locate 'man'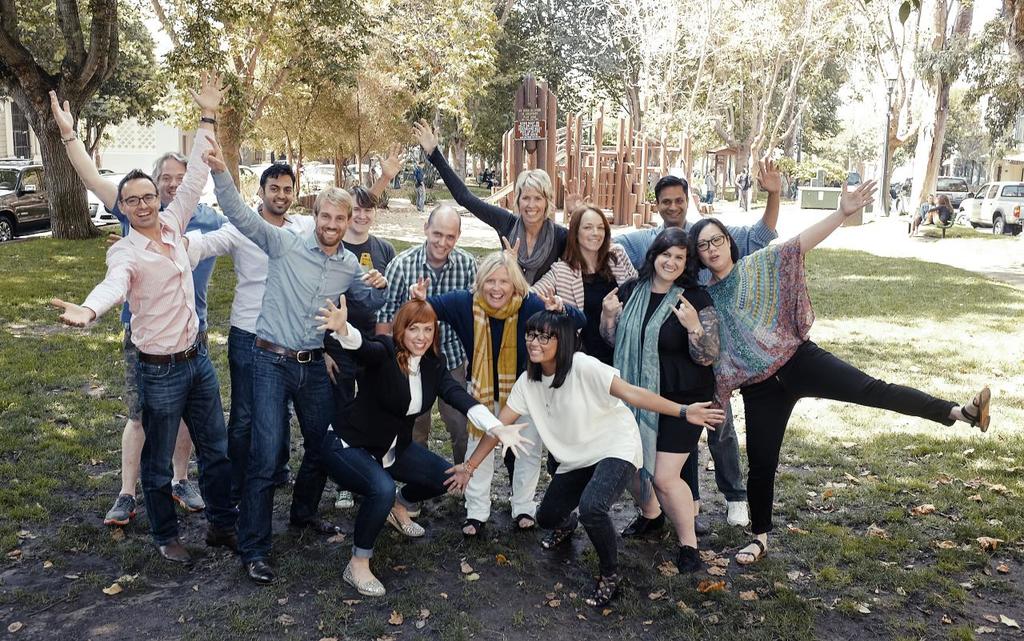
x1=102 y1=141 x2=410 y2=527
